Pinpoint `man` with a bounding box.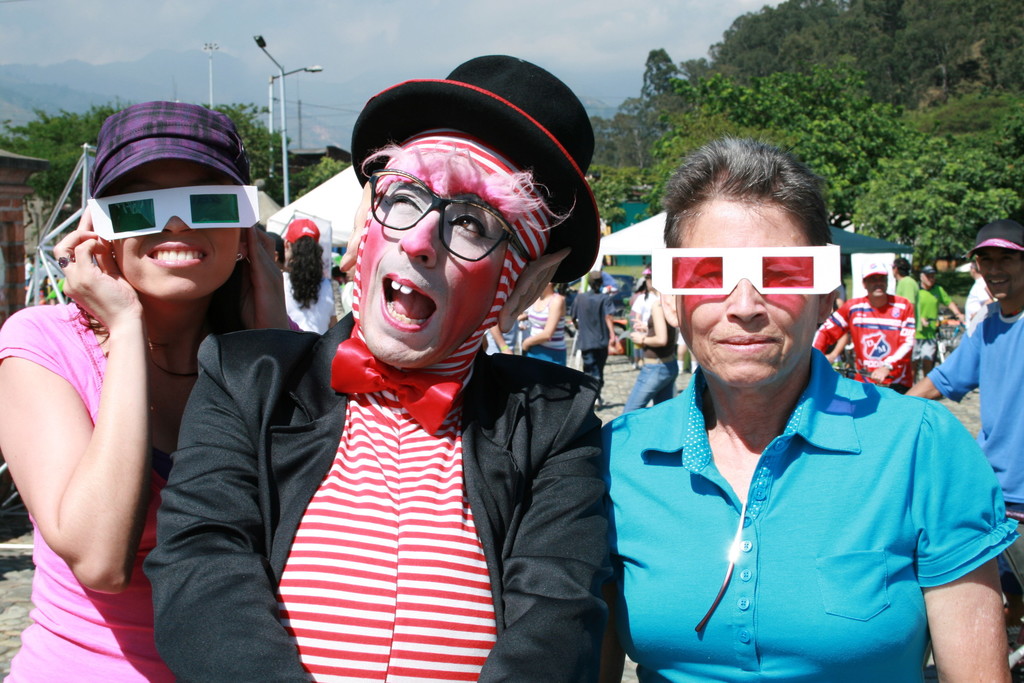
rect(960, 257, 996, 322).
